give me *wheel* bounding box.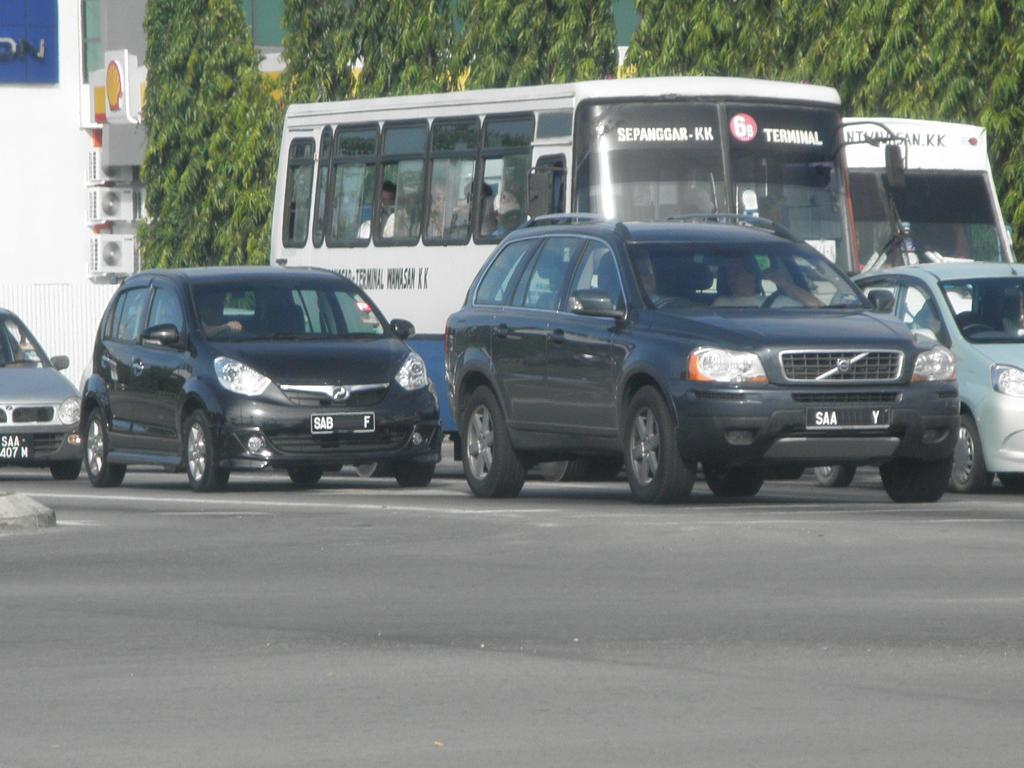
[214,327,240,339].
